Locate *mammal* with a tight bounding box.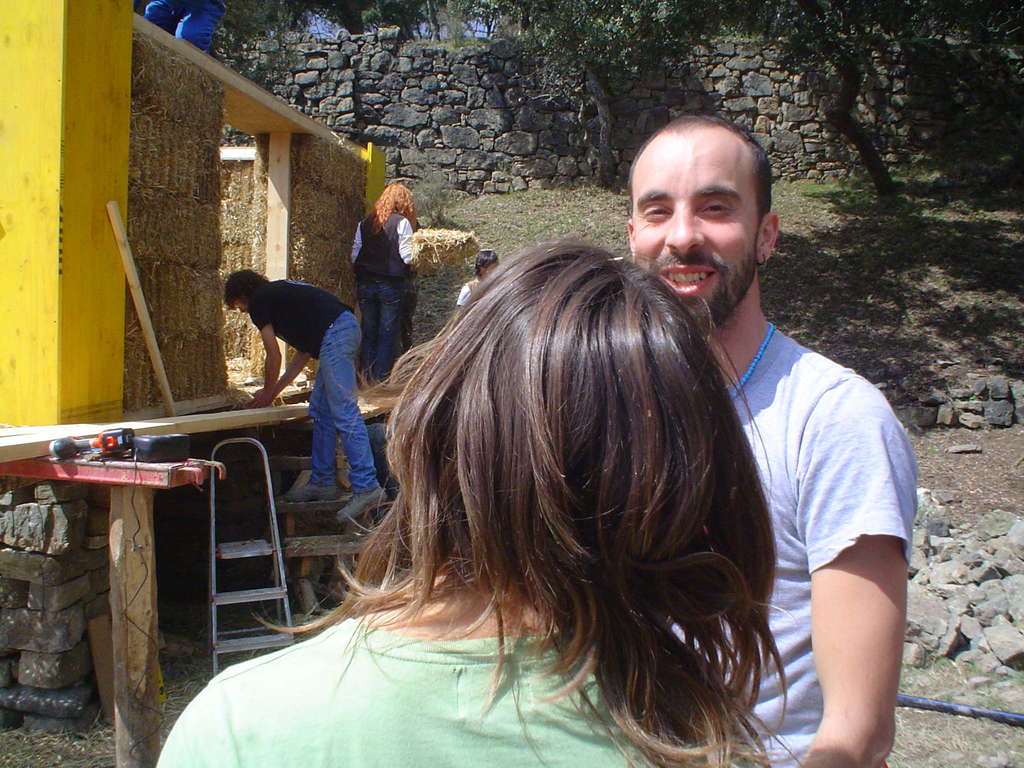
left=459, top=252, right=506, bottom=307.
